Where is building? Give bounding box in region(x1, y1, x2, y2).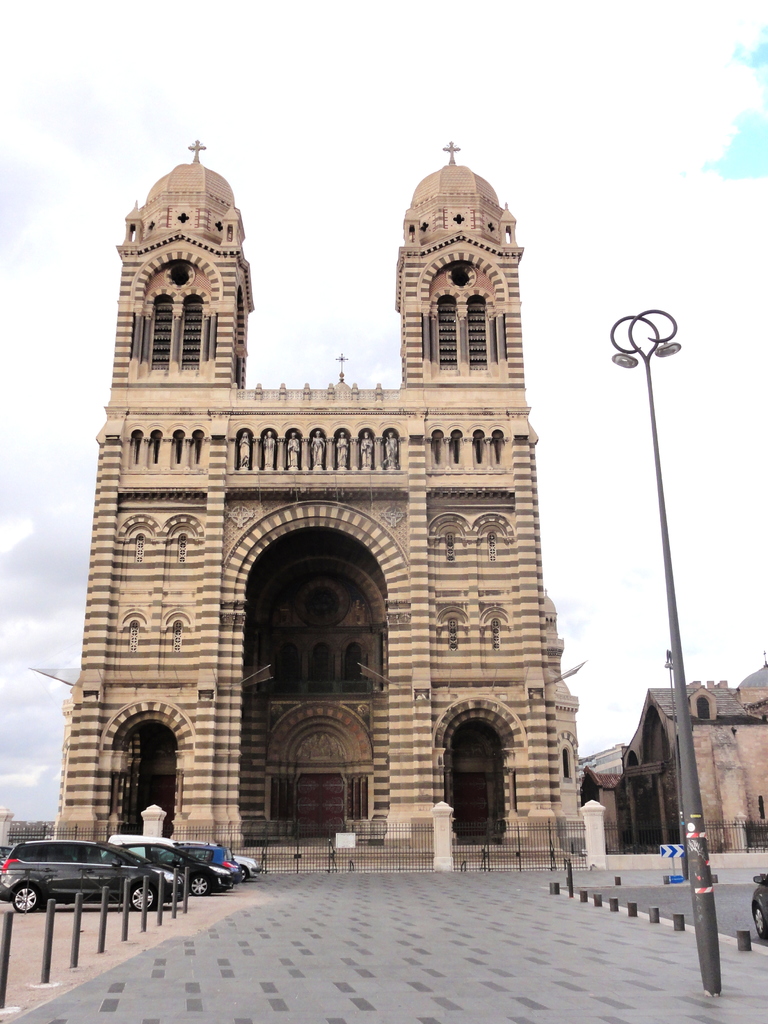
region(30, 140, 586, 867).
